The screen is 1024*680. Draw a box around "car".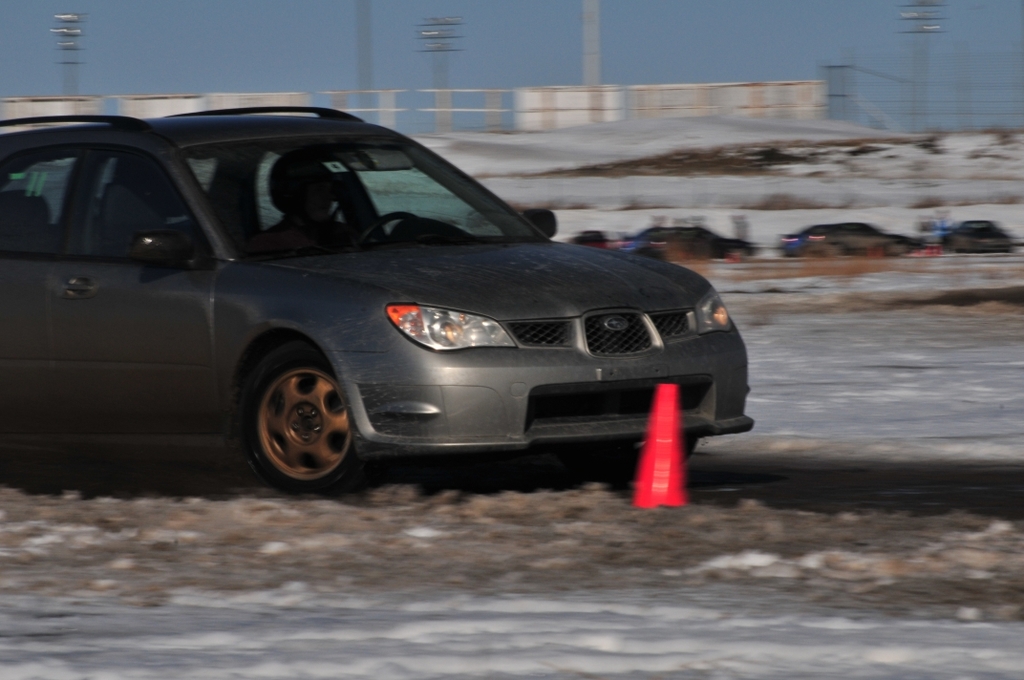
l=616, t=228, r=761, b=260.
